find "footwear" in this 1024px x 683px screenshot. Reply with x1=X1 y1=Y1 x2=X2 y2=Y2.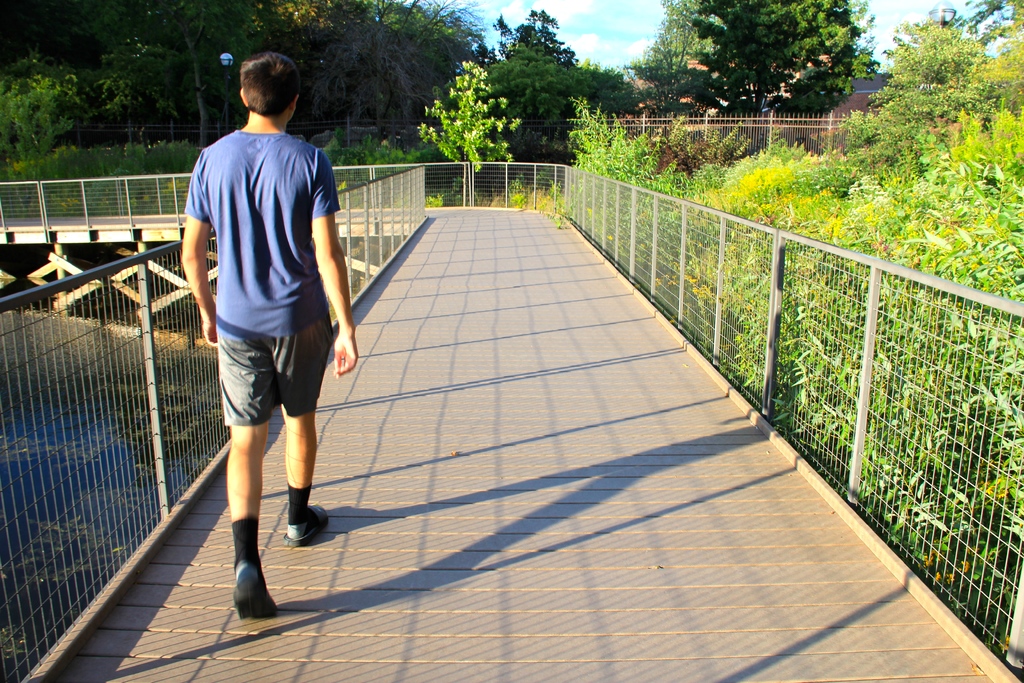
x1=285 y1=504 x2=326 y2=548.
